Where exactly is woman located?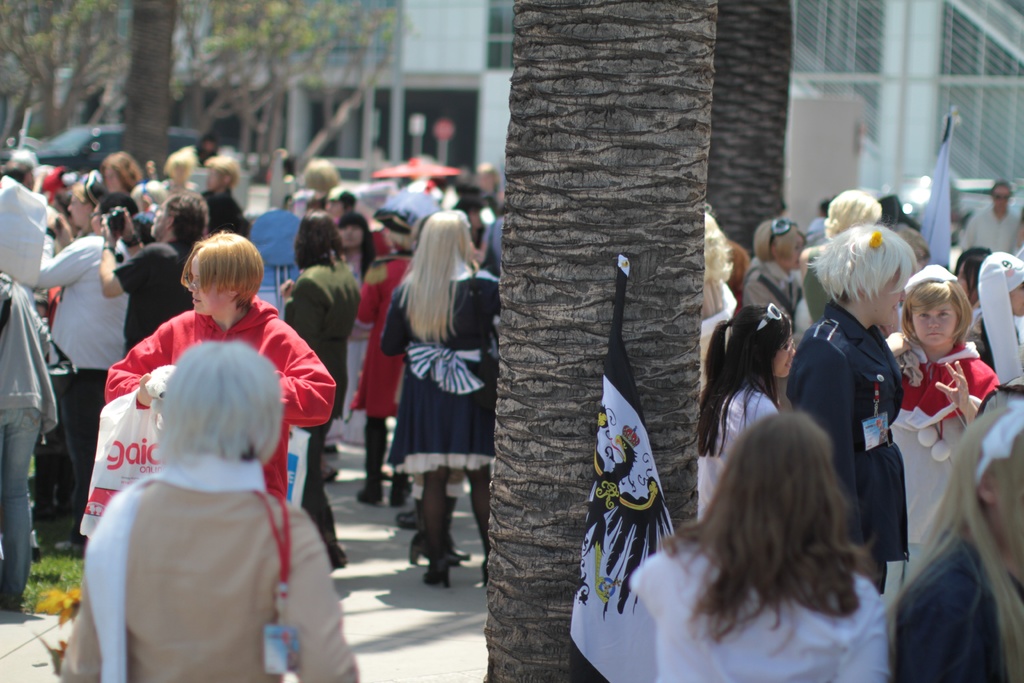
Its bounding box is <region>788, 226, 916, 594</region>.
